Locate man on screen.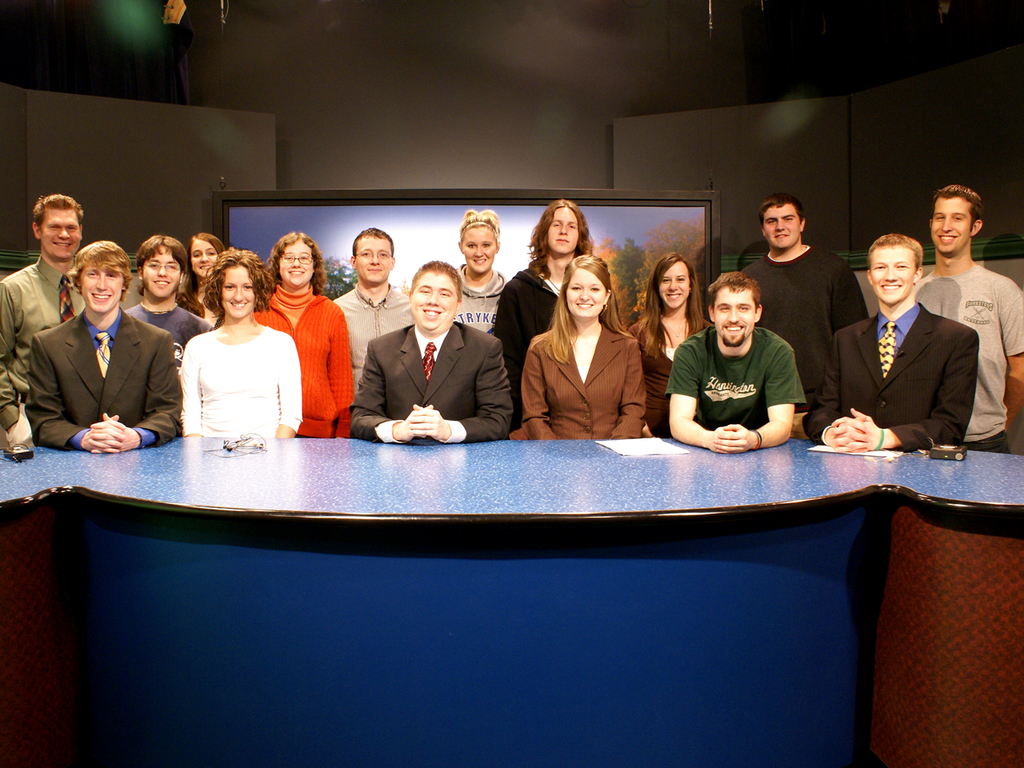
On screen at bbox=[29, 238, 185, 453].
